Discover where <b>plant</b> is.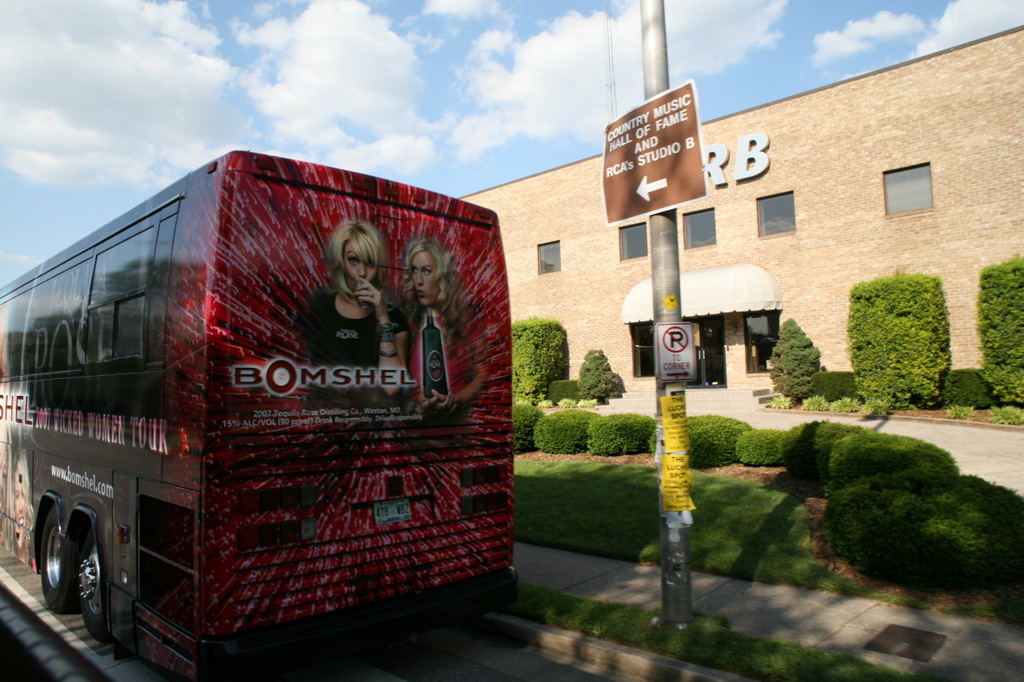
Discovered at 765, 320, 826, 406.
